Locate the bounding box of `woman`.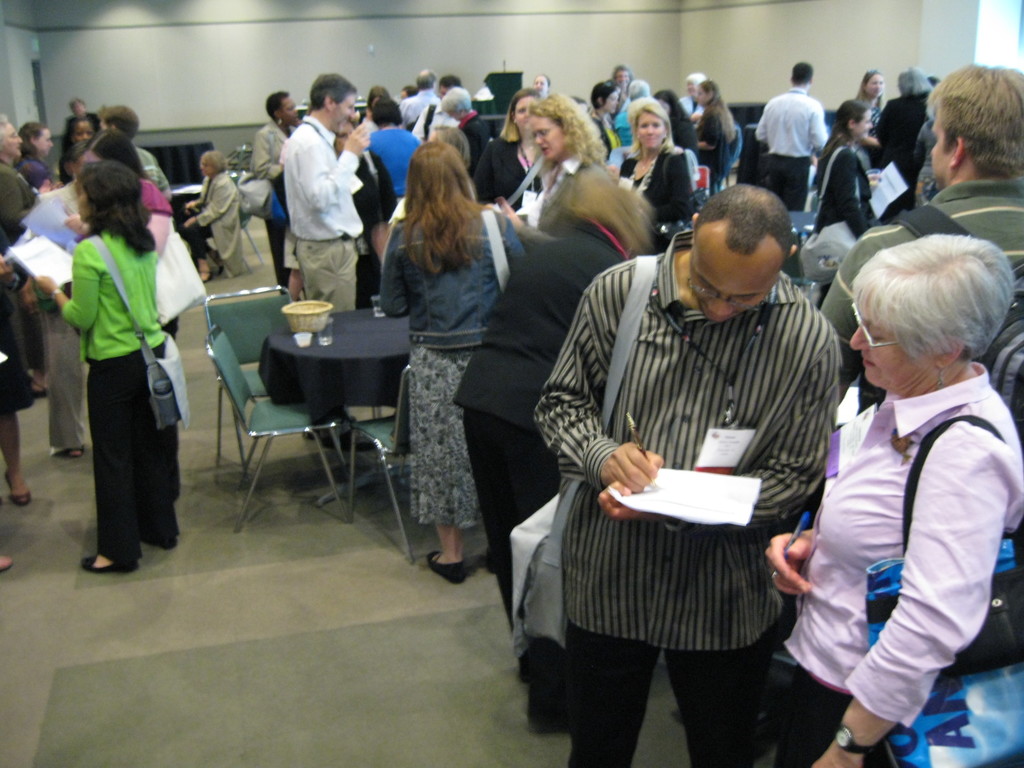
Bounding box: x1=449, y1=166, x2=653, y2=627.
